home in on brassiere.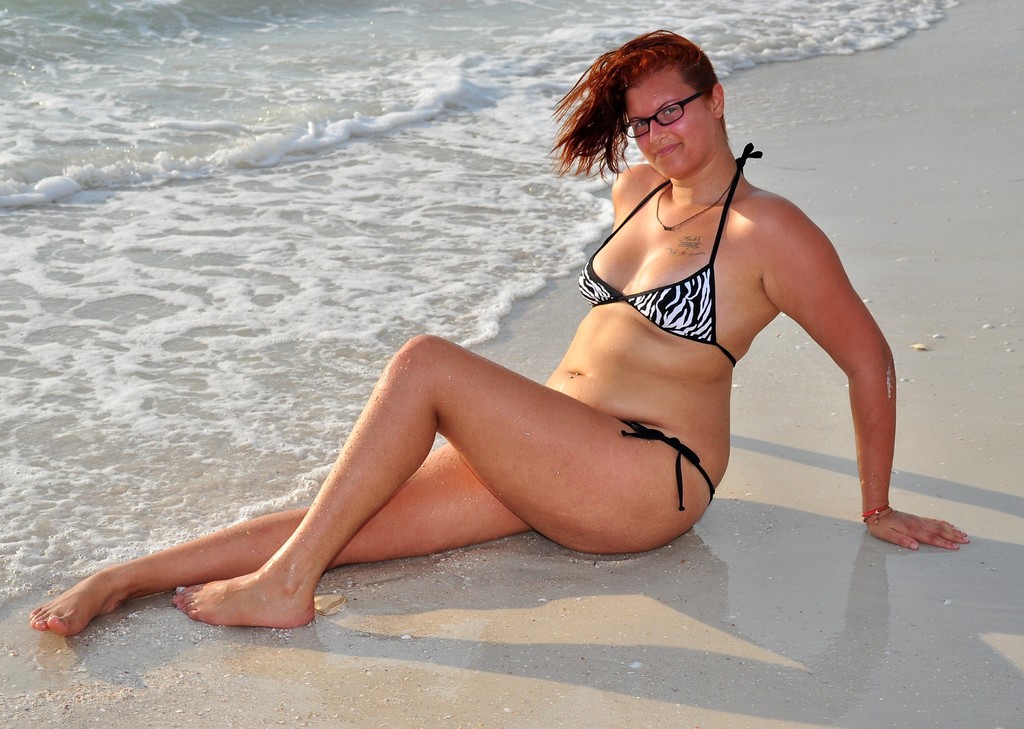
Homed in at (577, 166, 762, 364).
